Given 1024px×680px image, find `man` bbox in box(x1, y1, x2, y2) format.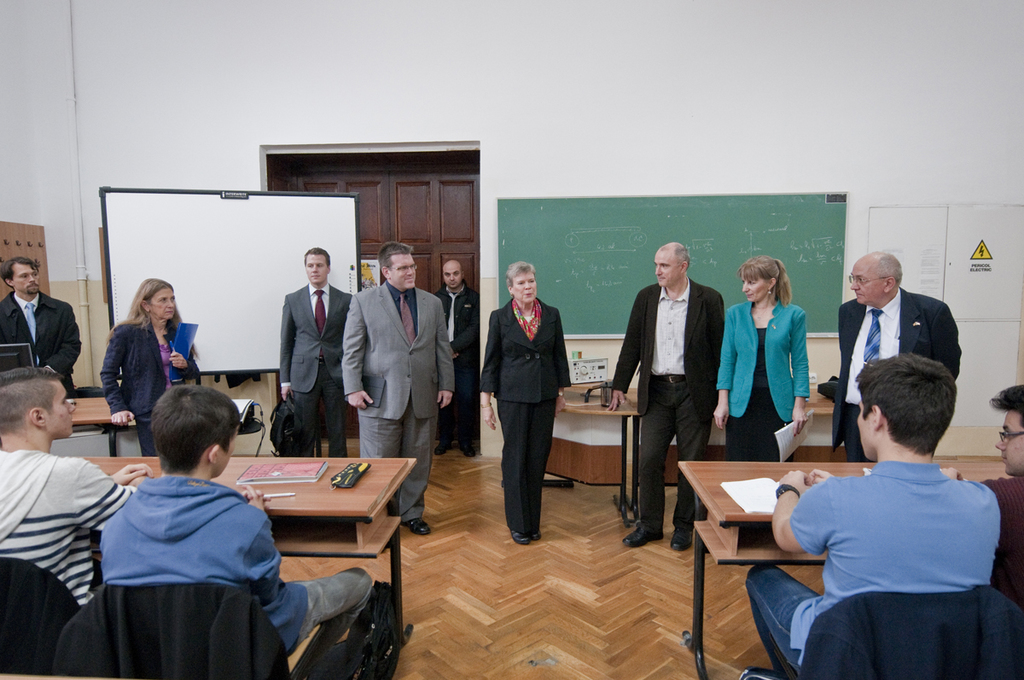
box(96, 383, 371, 655).
